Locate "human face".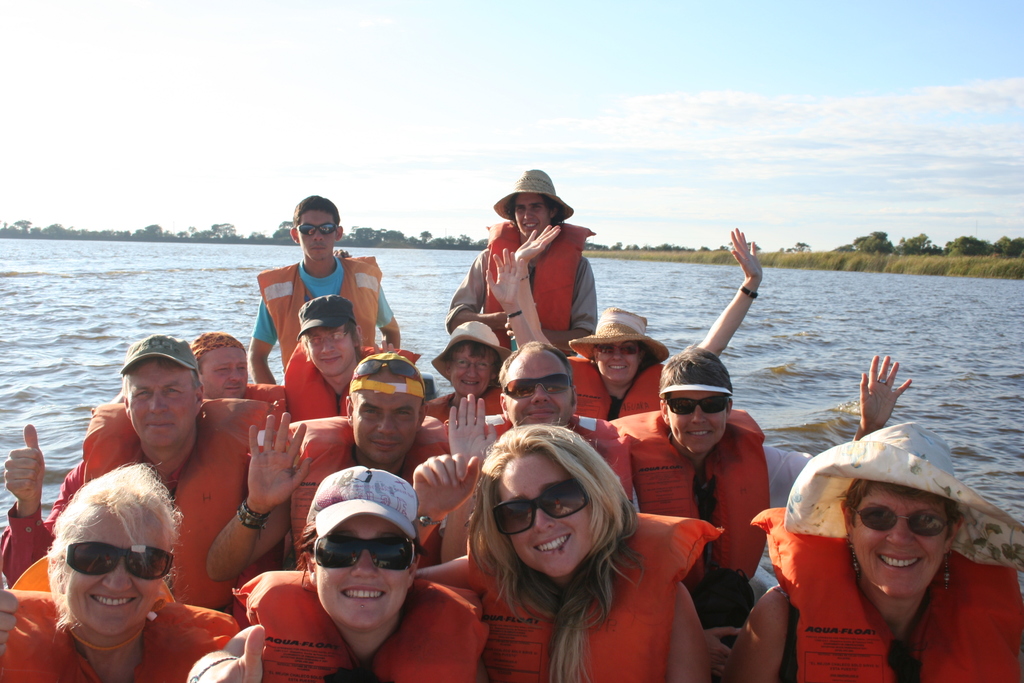
Bounding box: x1=444 y1=342 x2=502 y2=396.
